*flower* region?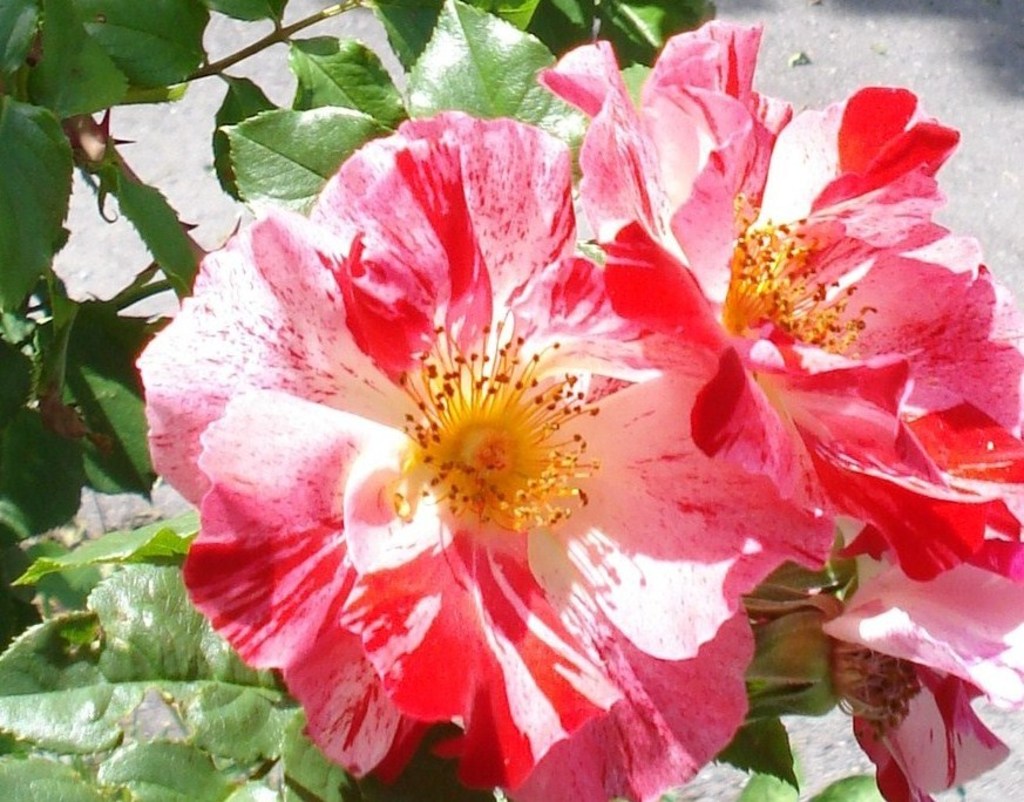
l=135, t=110, r=834, b=794
